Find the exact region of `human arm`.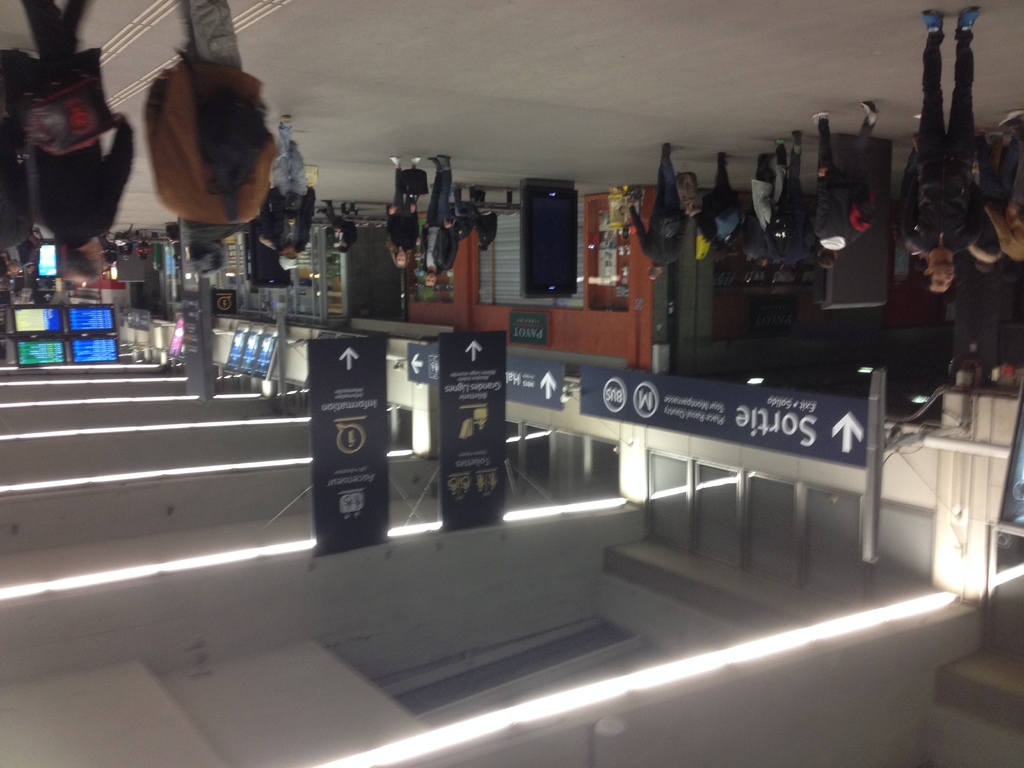
Exact region: 131:65:176:220.
